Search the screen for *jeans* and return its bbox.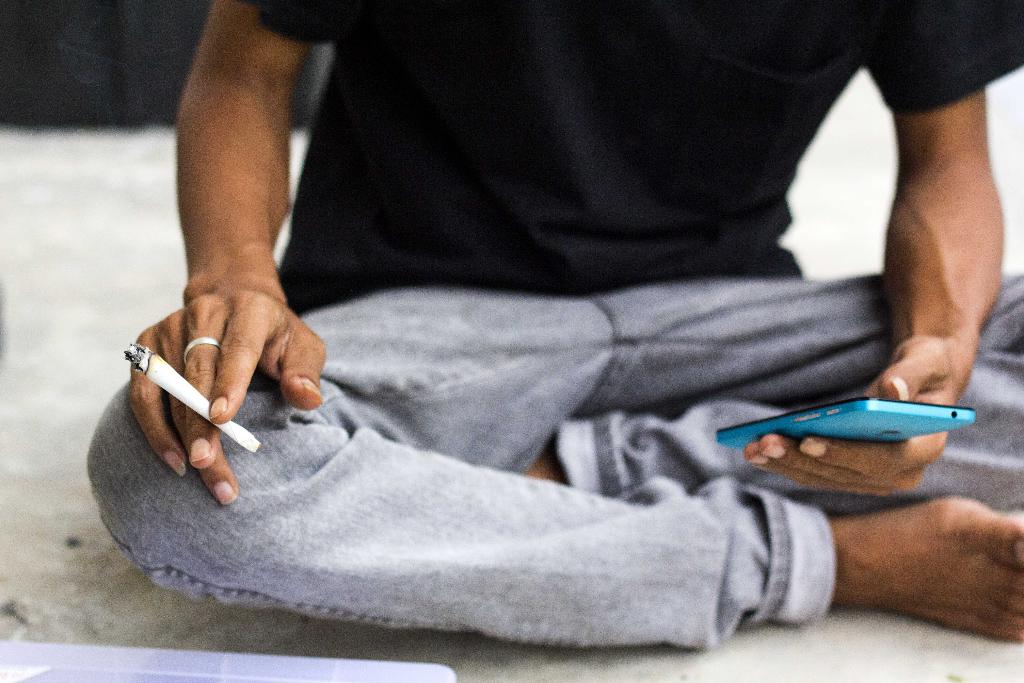
Found: <region>86, 270, 1023, 654</region>.
